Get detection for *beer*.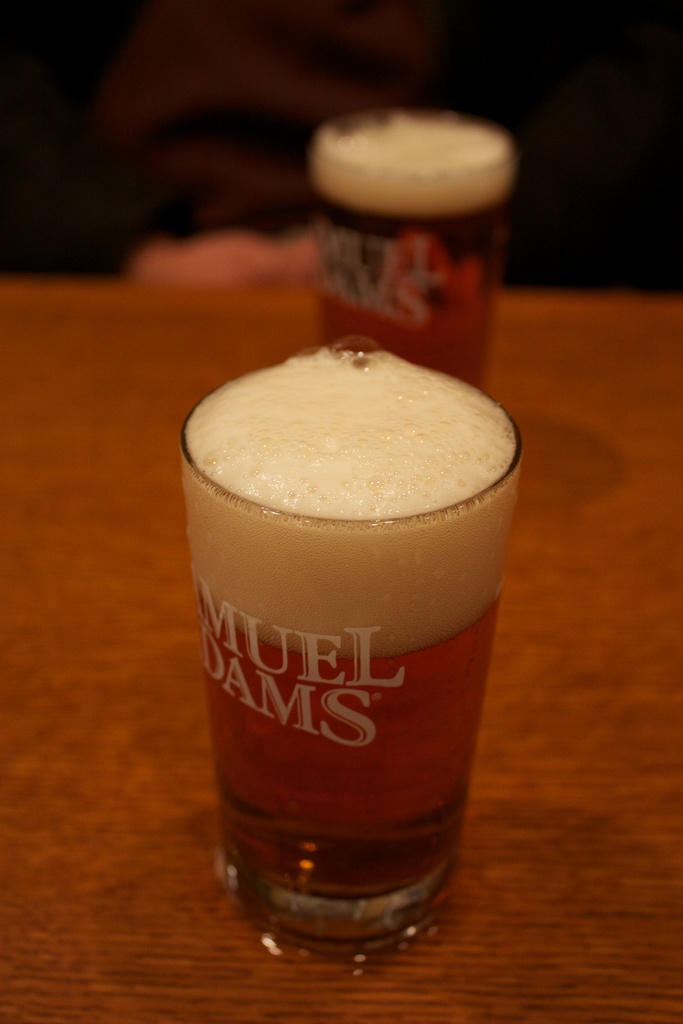
Detection: x1=309 y1=92 x2=517 y2=405.
